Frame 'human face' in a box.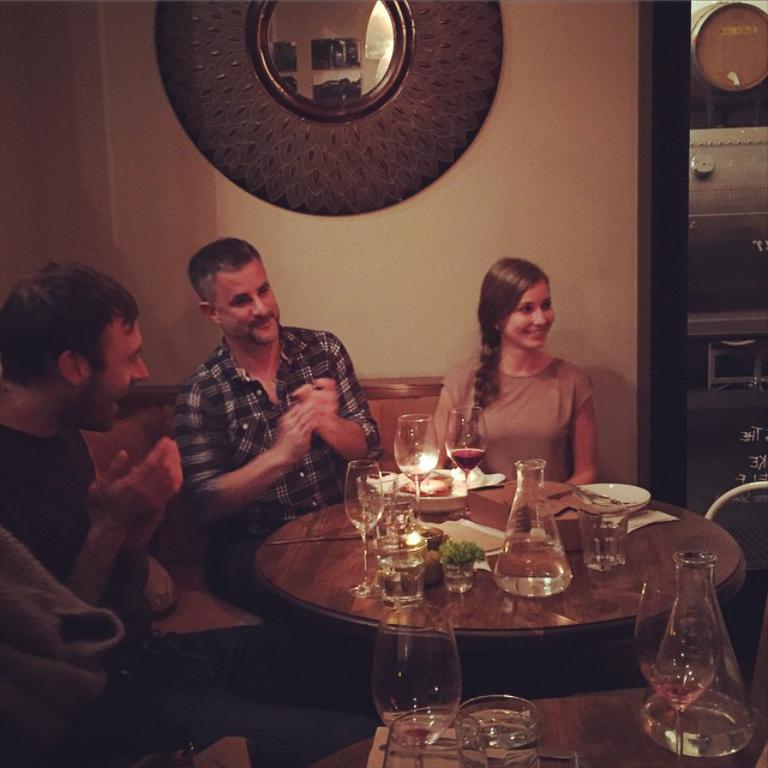
rect(215, 254, 281, 344).
